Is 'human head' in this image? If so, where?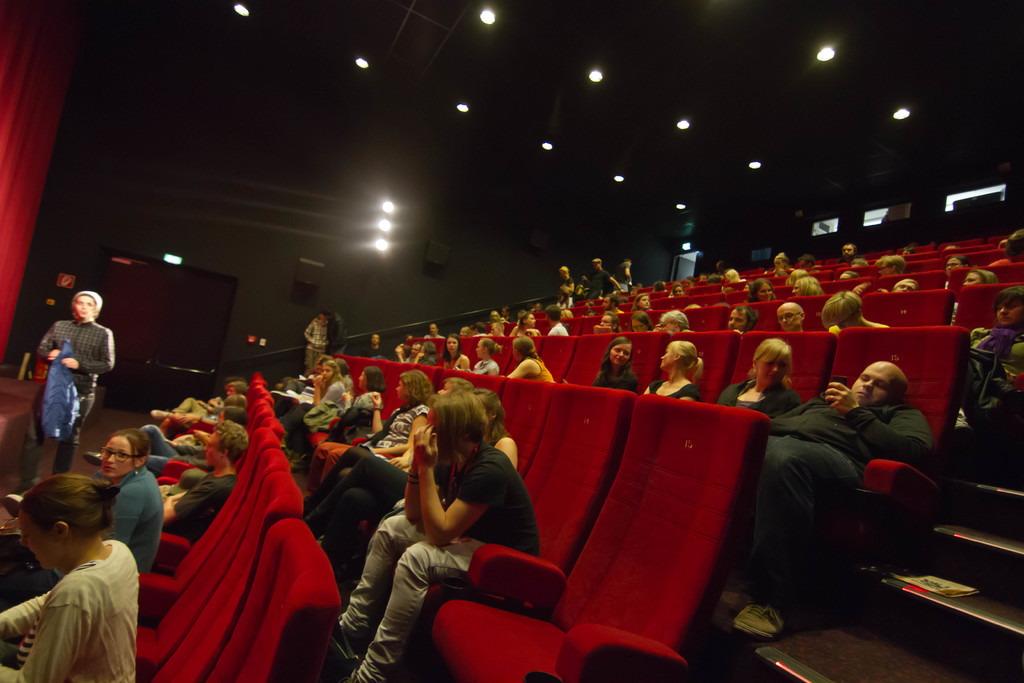
Yes, at locate(308, 313, 331, 323).
